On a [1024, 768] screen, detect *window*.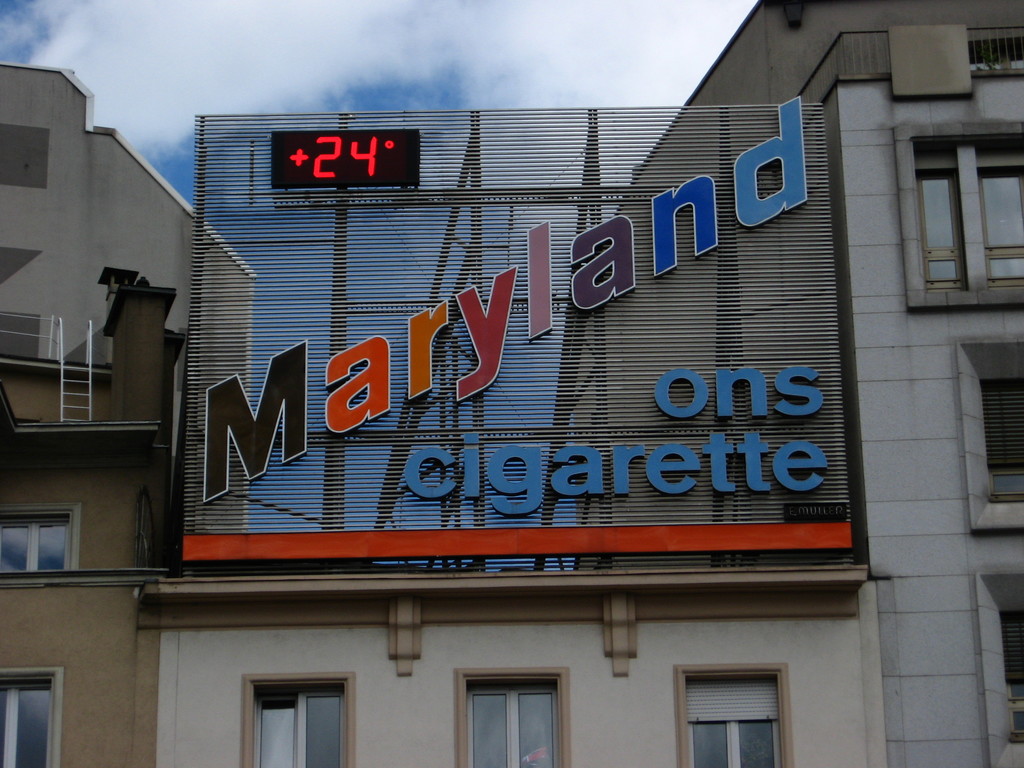
crop(888, 124, 1023, 320).
